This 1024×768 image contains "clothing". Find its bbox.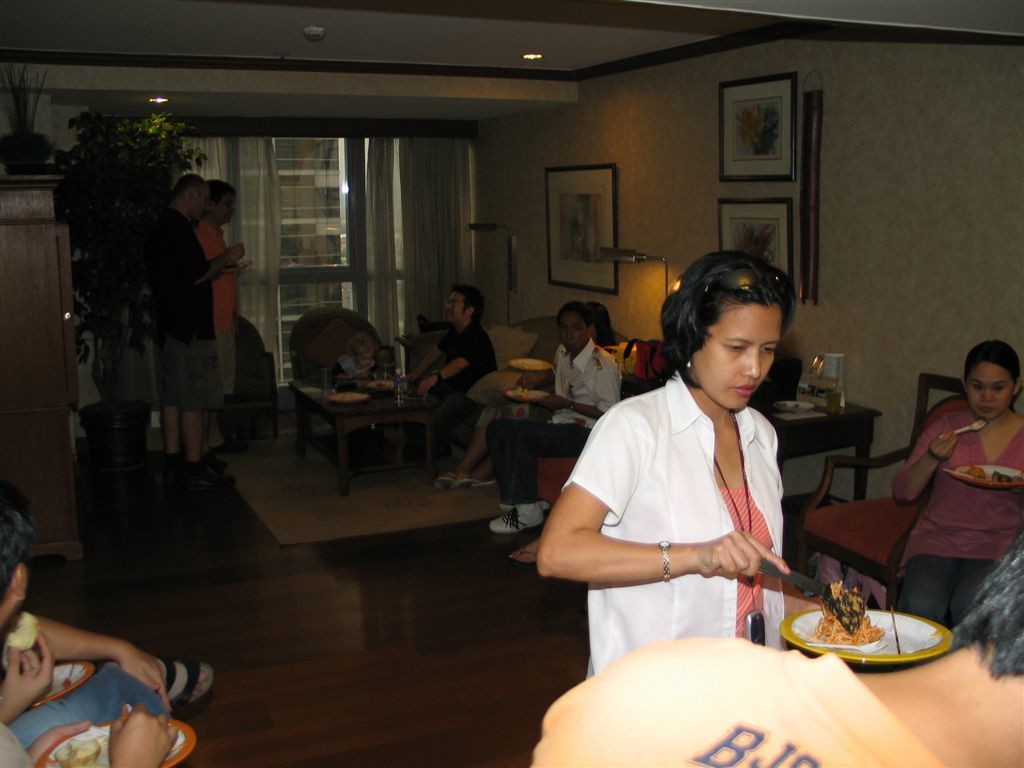
x1=544, y1=338, x2=624, y2=421.
